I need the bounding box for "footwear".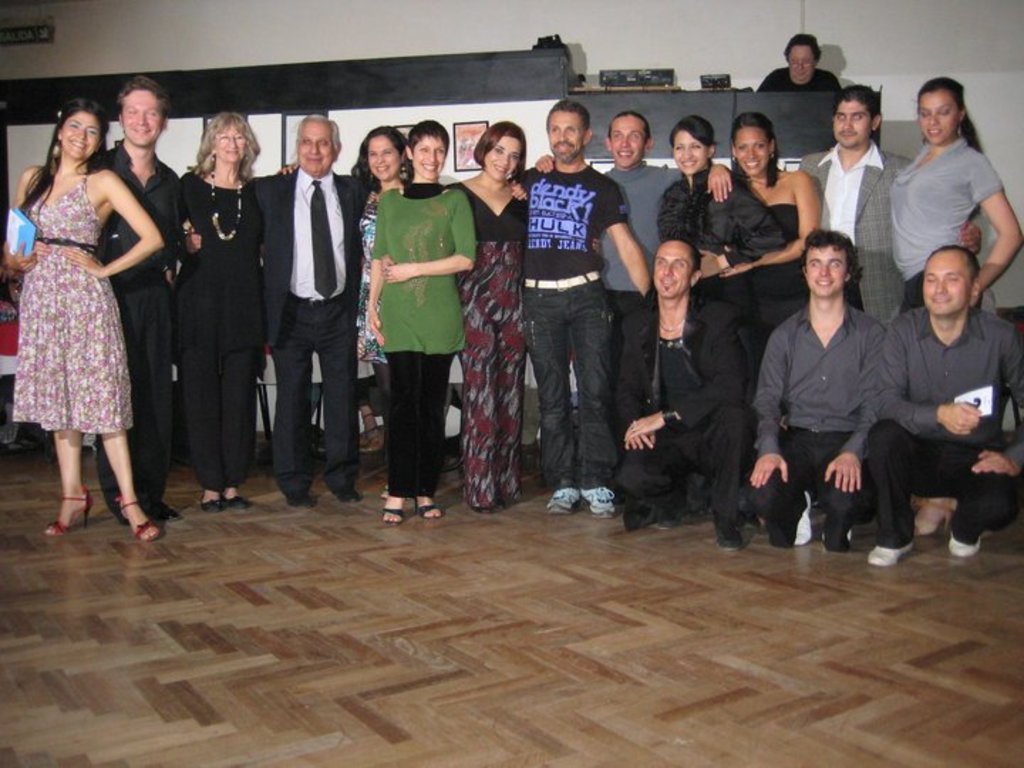
Here it is: region(118, 494, 164, 540).
